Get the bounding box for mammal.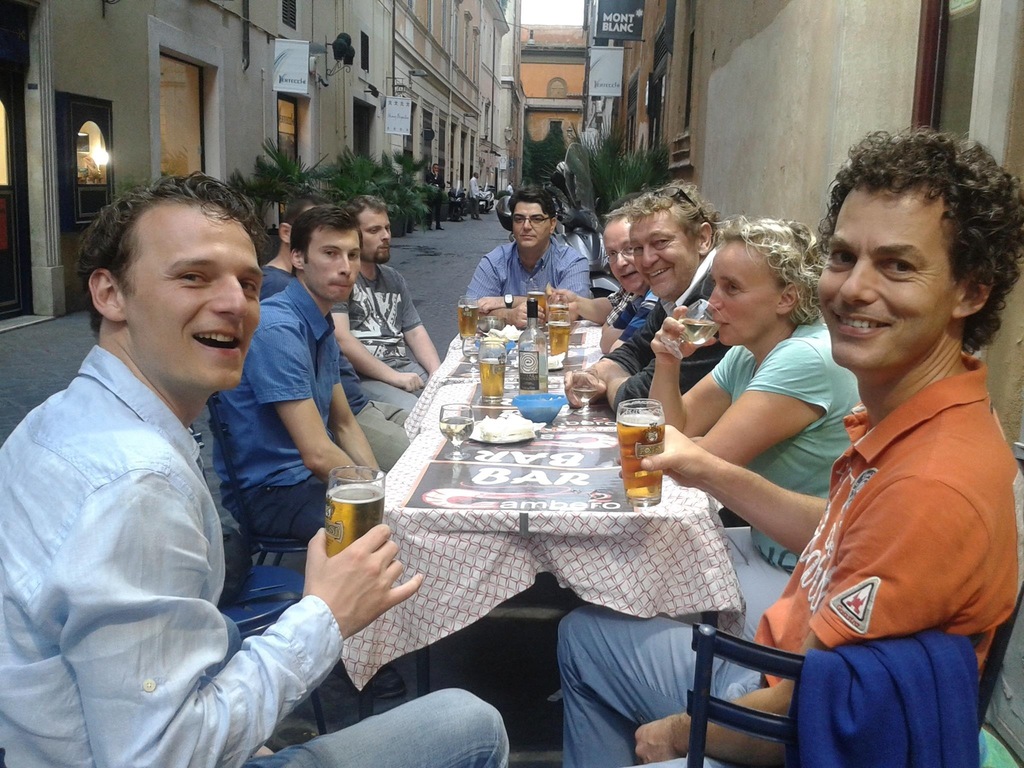
(470, 187, 595, 327).
